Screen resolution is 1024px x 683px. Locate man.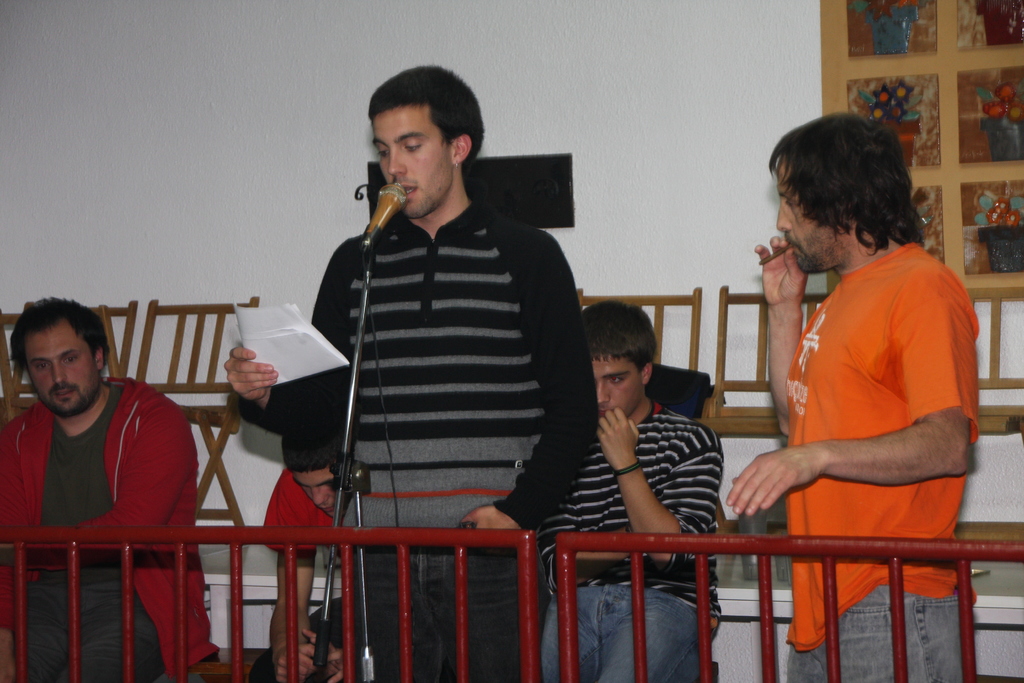
[x1=248, y1=425, x2=362, y2=682].
